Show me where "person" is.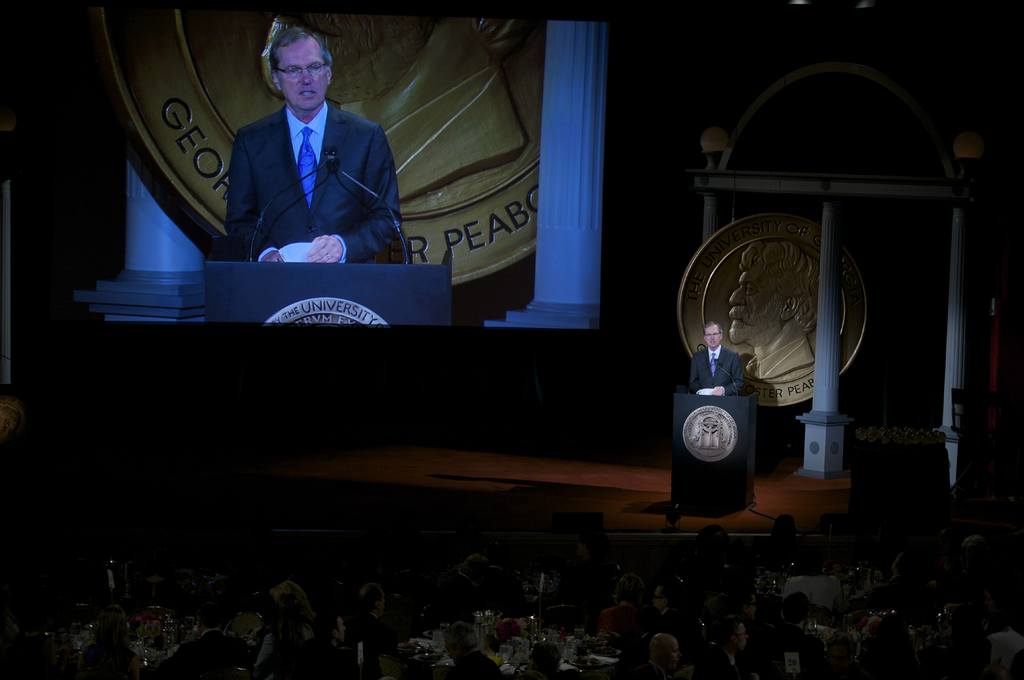
"person" is at left=733, top=241, right=823, bottom=380.
